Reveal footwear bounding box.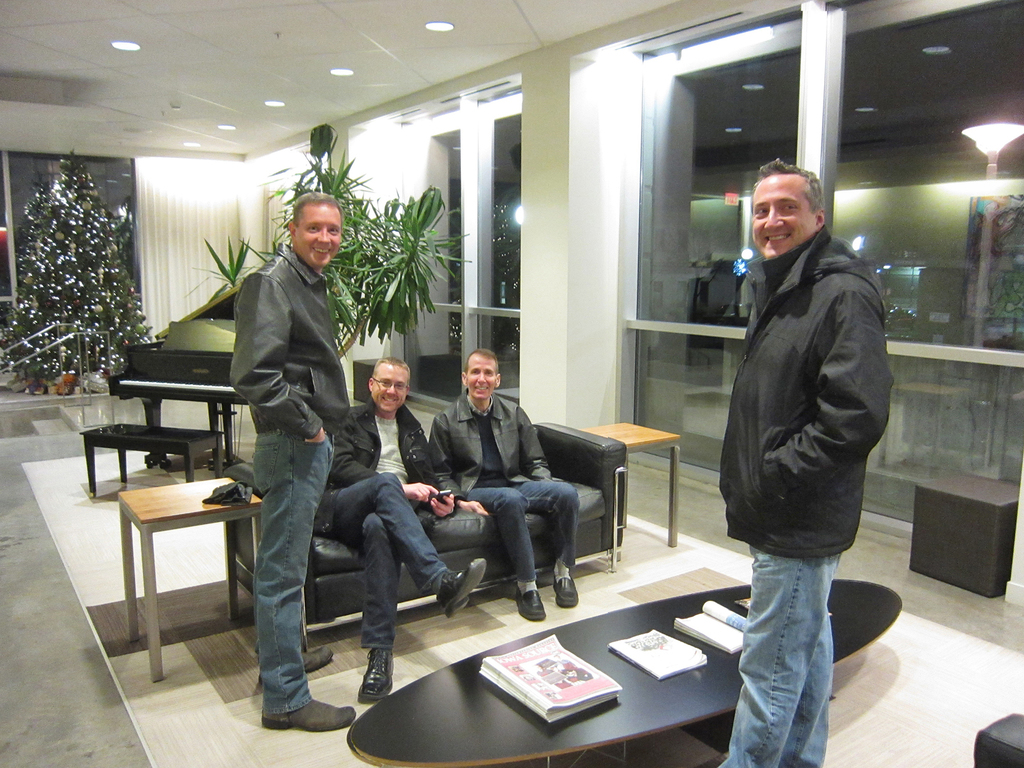
Revealed: {"x1": 513, "y1": 587, "x2": 545, "y2": 622}.
